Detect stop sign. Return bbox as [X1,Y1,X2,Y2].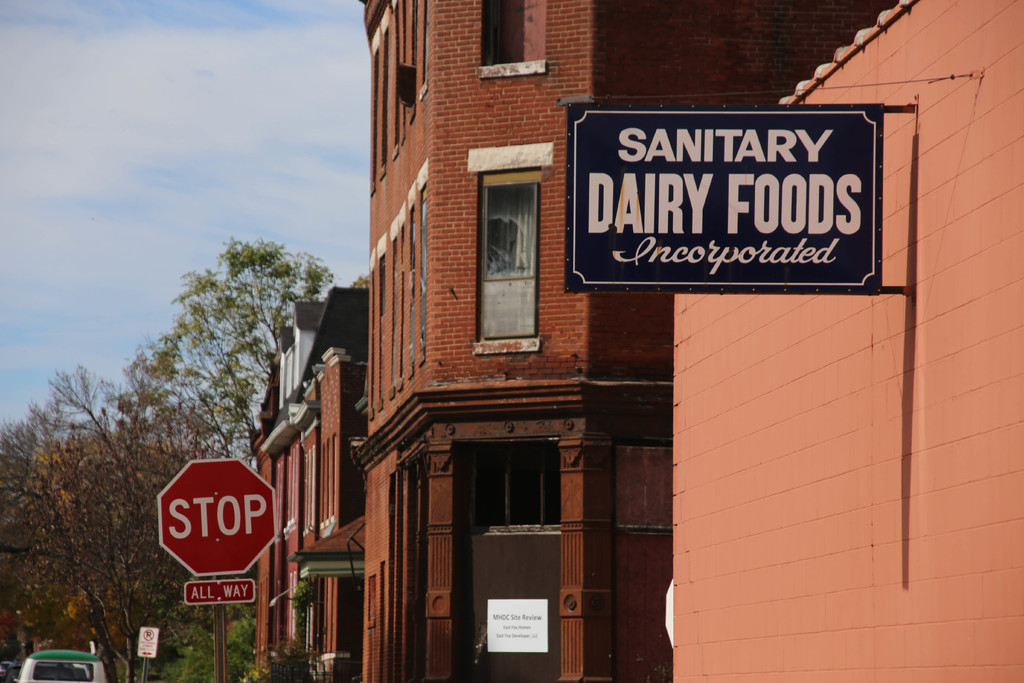
[154,456,283,577].
